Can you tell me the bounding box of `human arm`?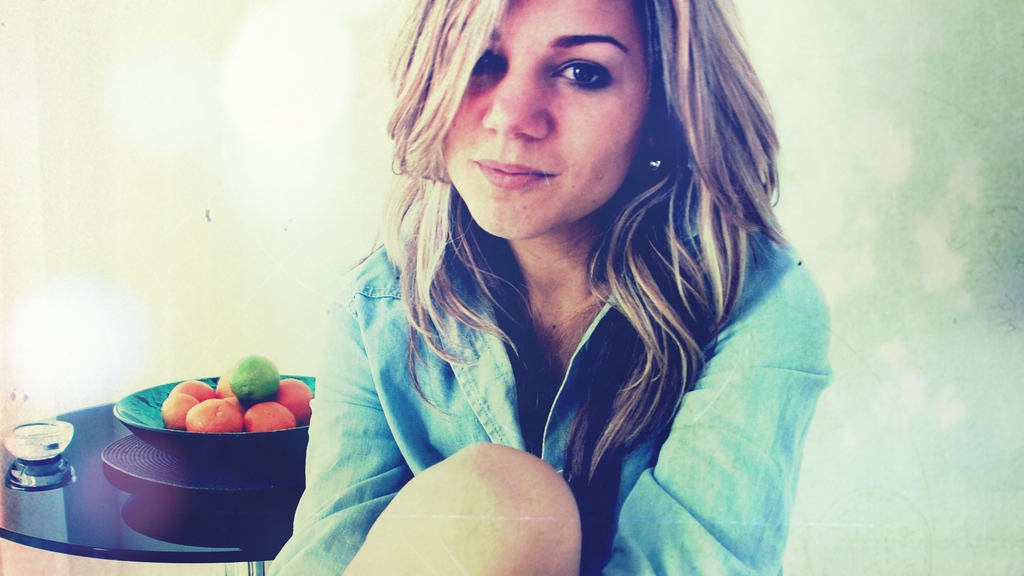
pyautogui.locateOnScreen(604, 263, 836, 575).
